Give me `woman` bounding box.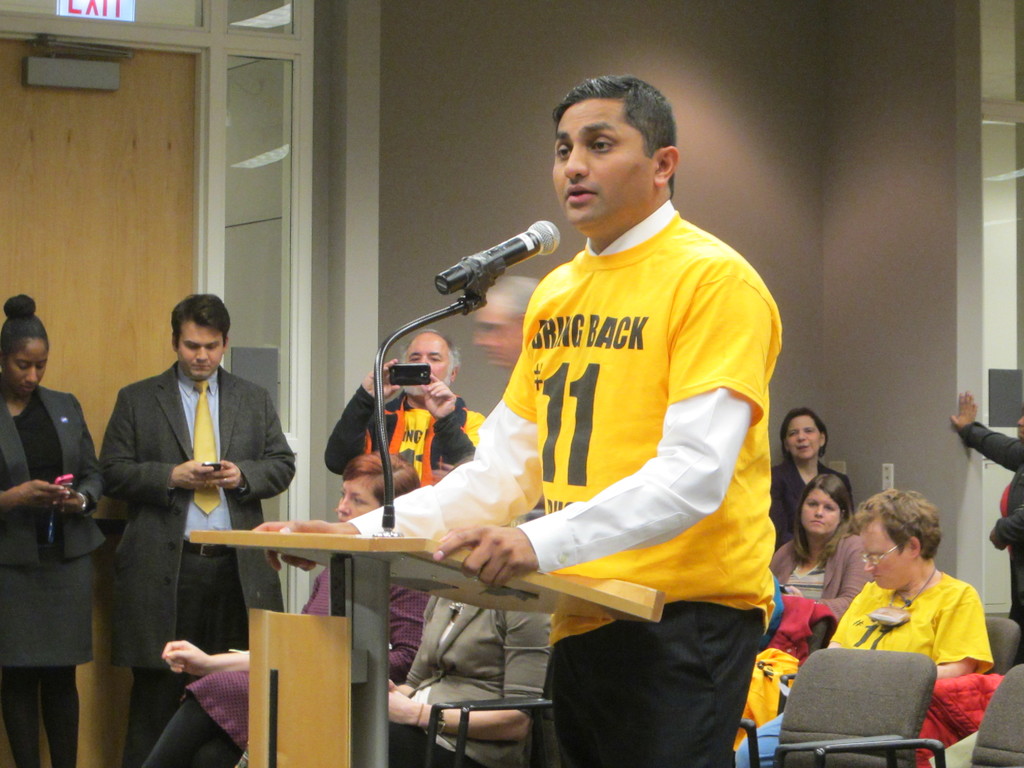
bbox=[765, 472, 874, 630].
